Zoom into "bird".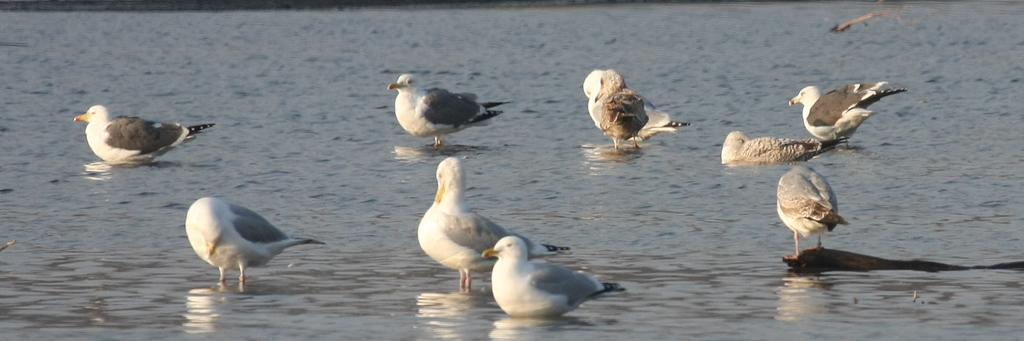
Zoom target: bbox=(167, 178, 322, 283).
